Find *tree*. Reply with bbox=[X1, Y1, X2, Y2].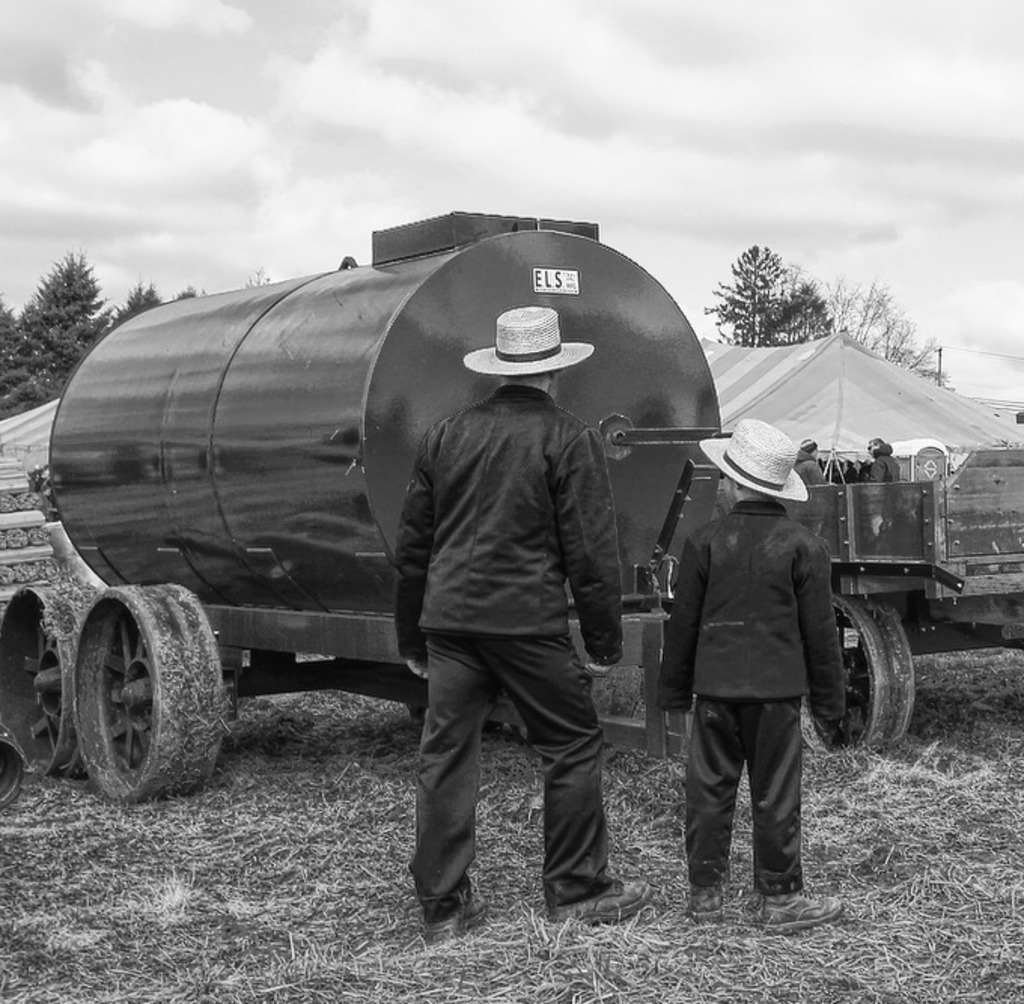
bbox=[110, 274, 188, 321].
